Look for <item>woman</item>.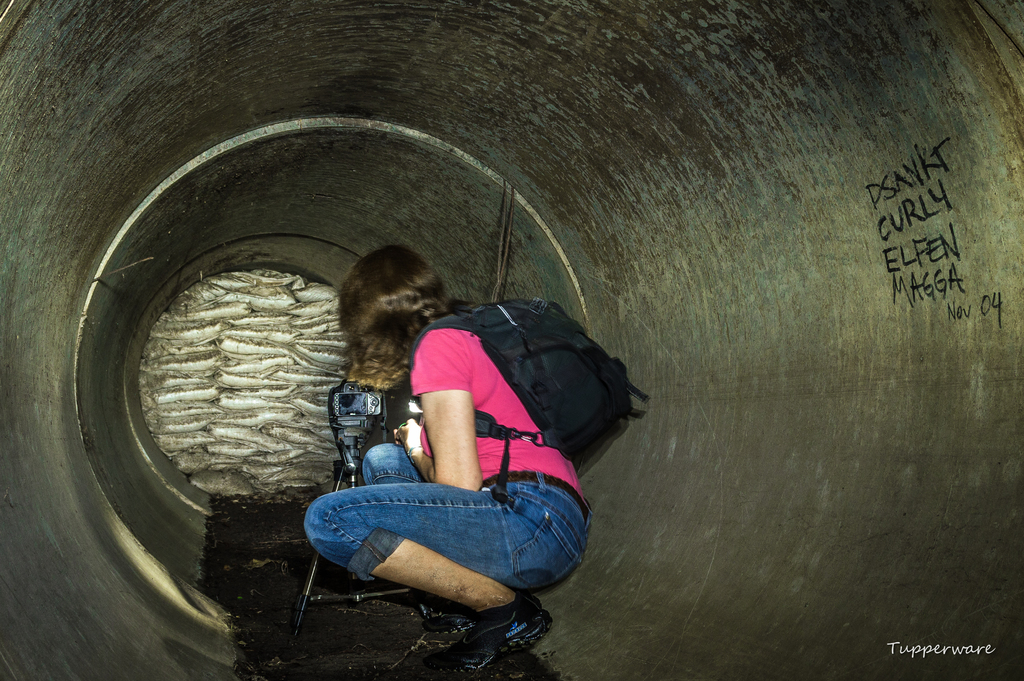
Found: <box>303,250,595,666</box>.
